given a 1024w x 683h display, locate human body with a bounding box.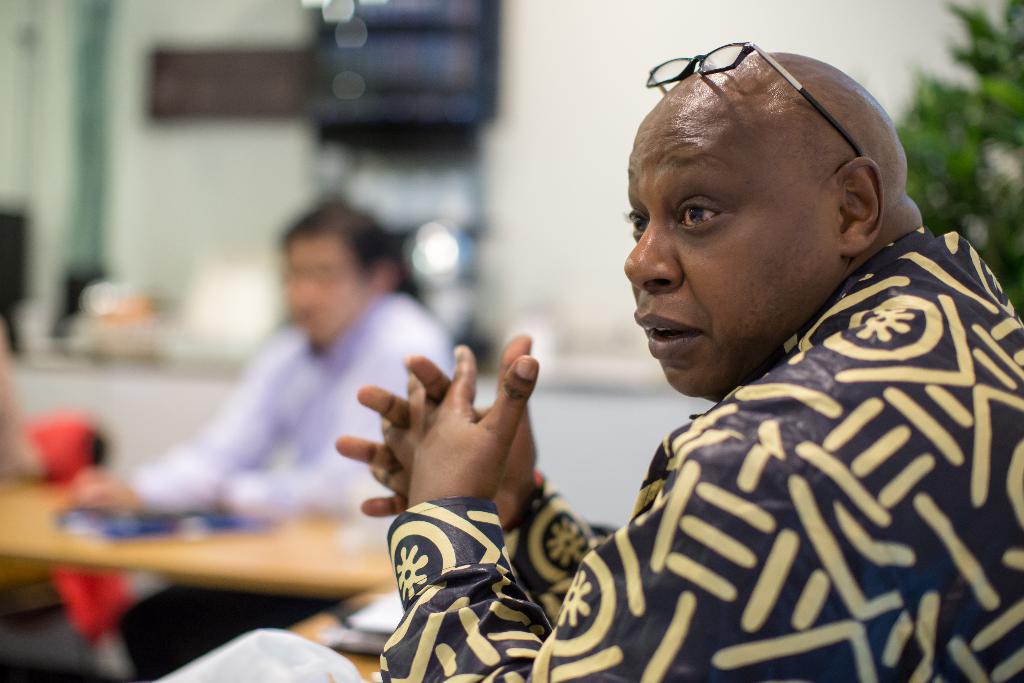
Located: [369, 62, 966, 675].
